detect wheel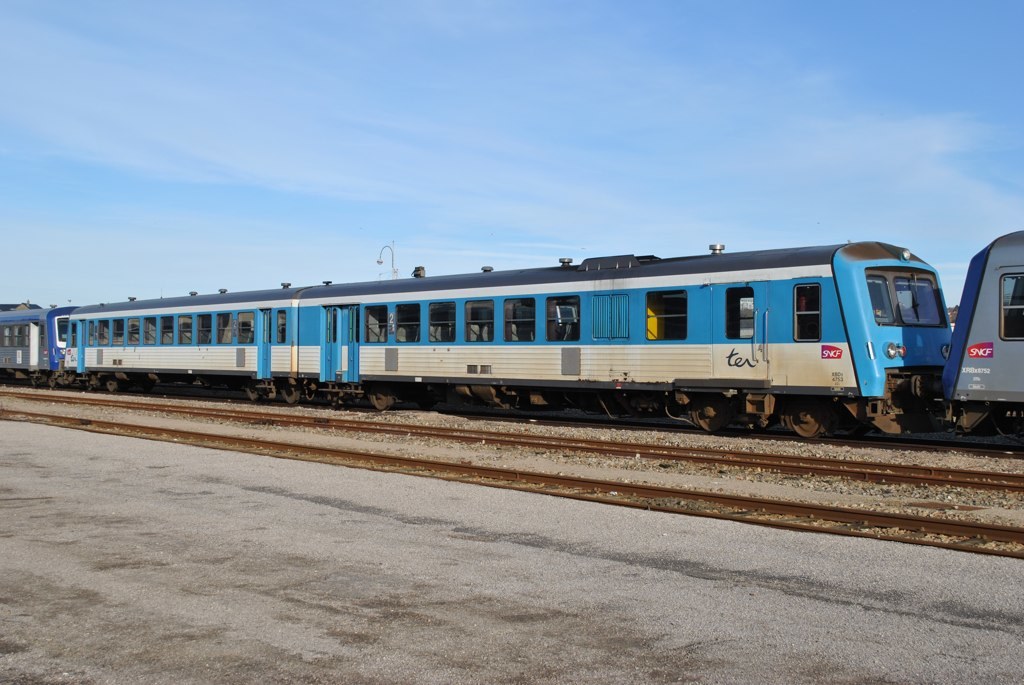
[786, 406, 821, 441]
